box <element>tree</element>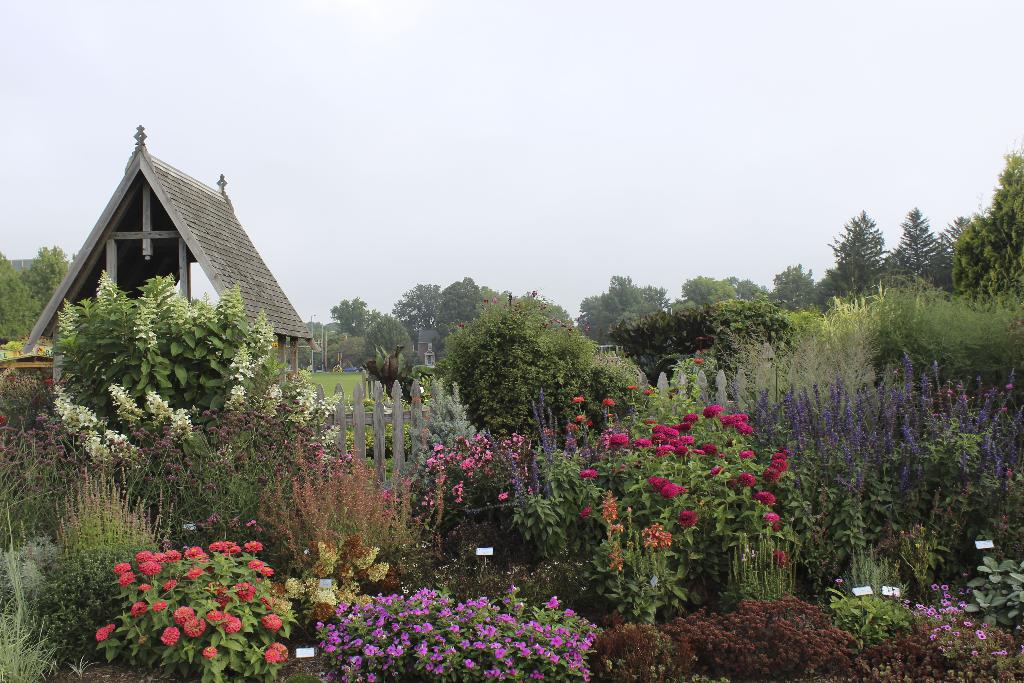
pyautogui.locateOnScreen(364, 316, 421, 396)
